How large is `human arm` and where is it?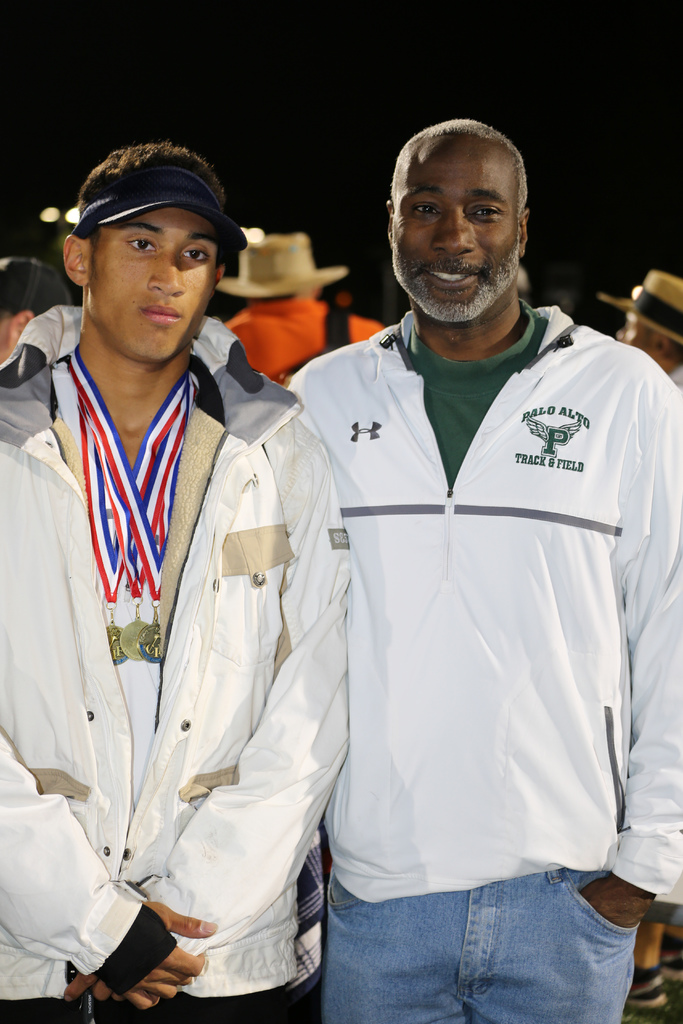
Bounding box: <region>581, 362, 682, 922</region>.
